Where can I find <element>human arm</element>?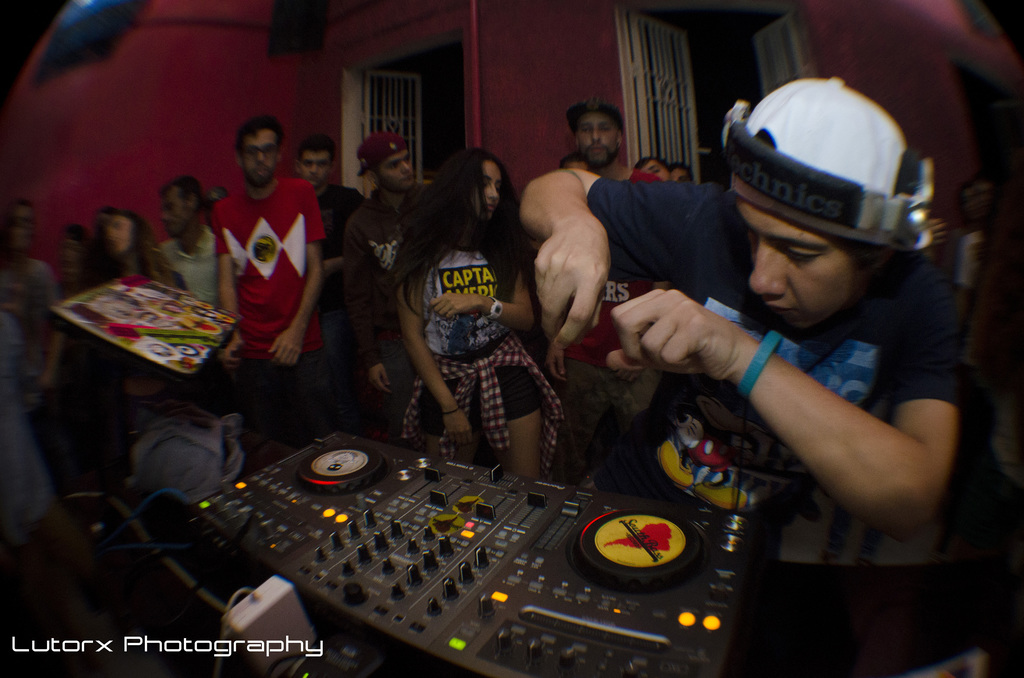
You can find it at region(601, 249, 977, 543).
